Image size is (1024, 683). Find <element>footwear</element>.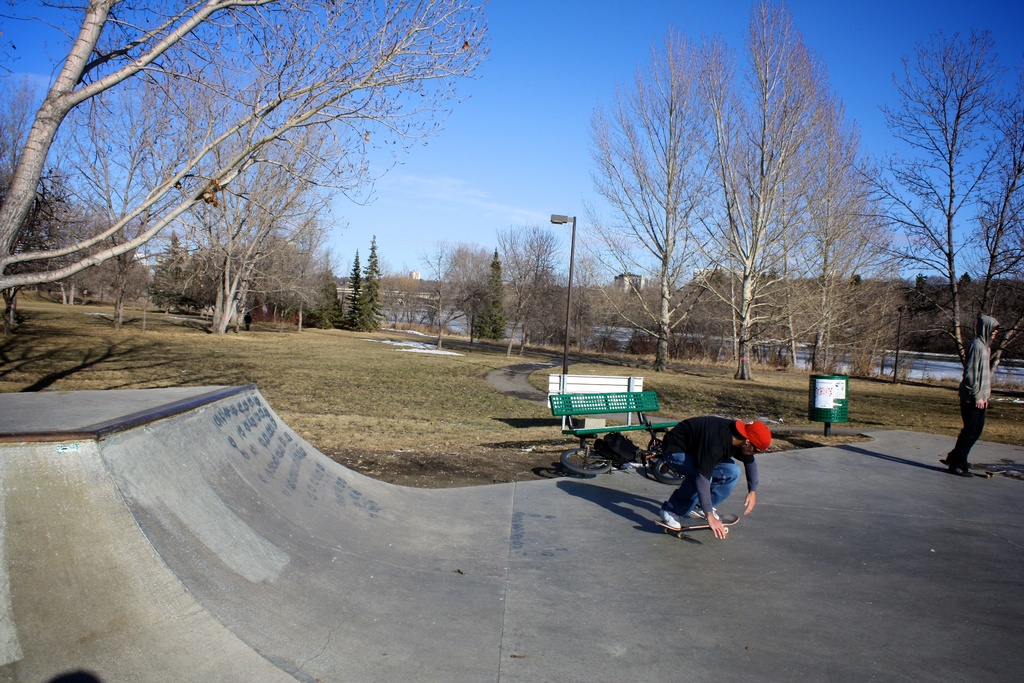
crop(660, 510, 689, 529).
